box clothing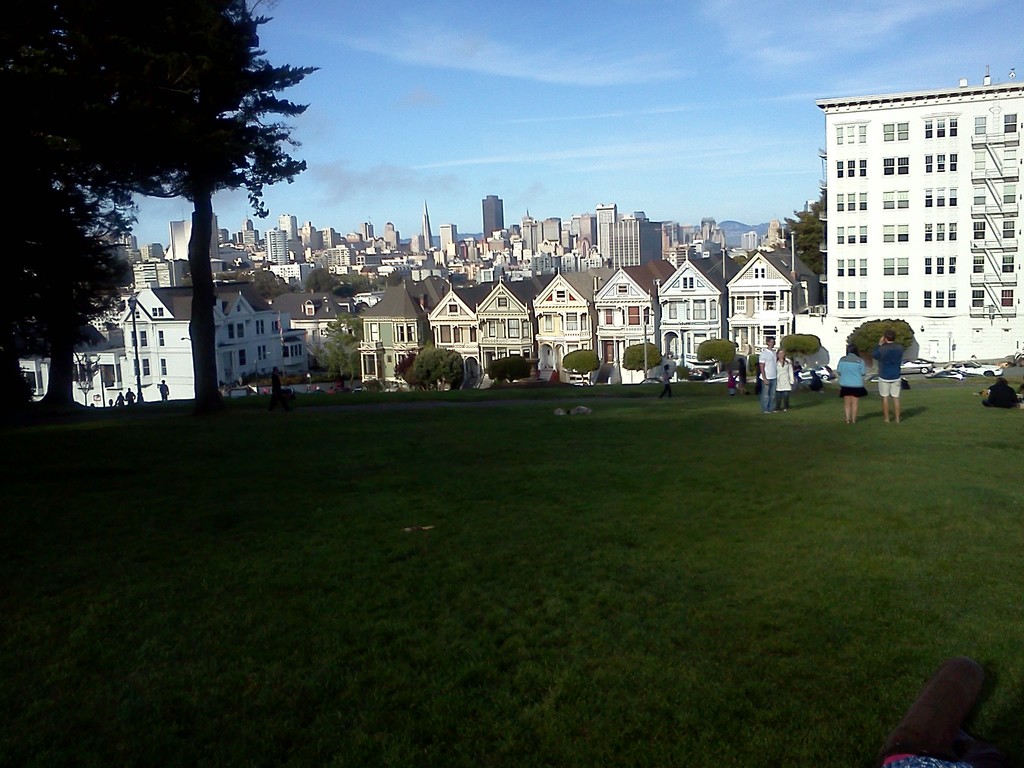
777 362 792 404
